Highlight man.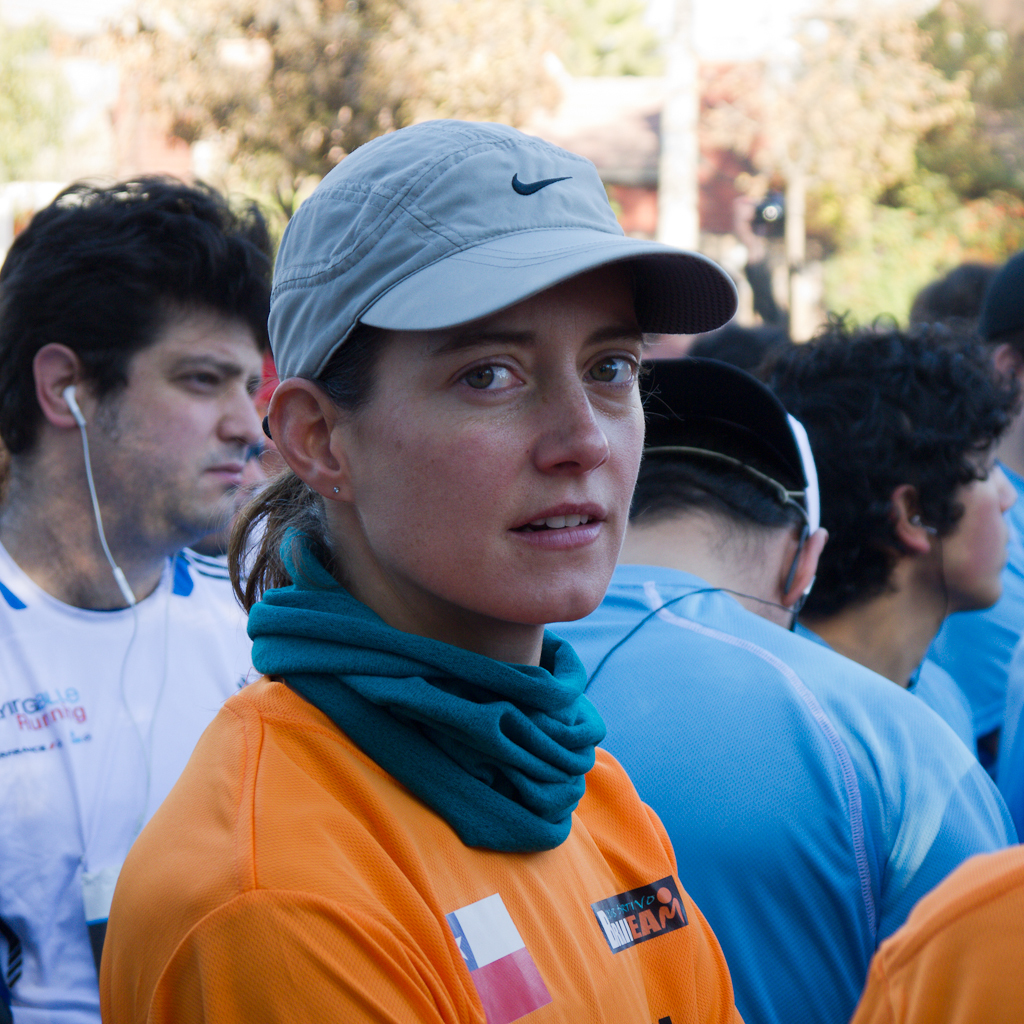
Highlighted region: 536/350/1023/1023.
